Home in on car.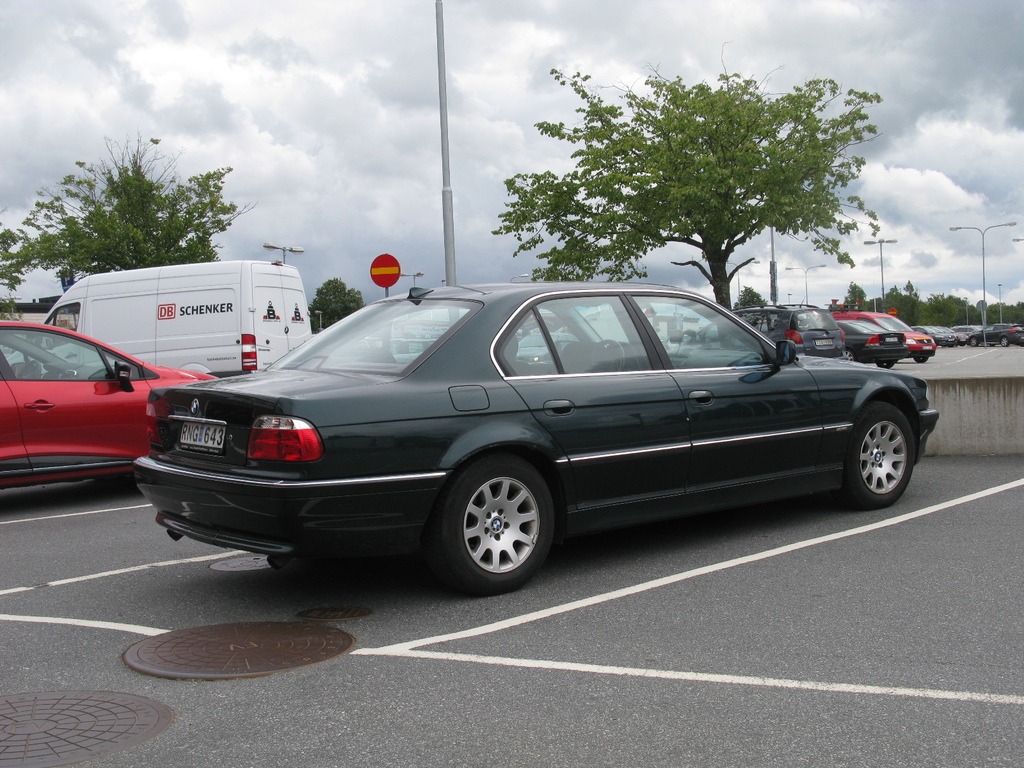
Homed in at <bbox>124, 280, 938, 602</bbox>.
